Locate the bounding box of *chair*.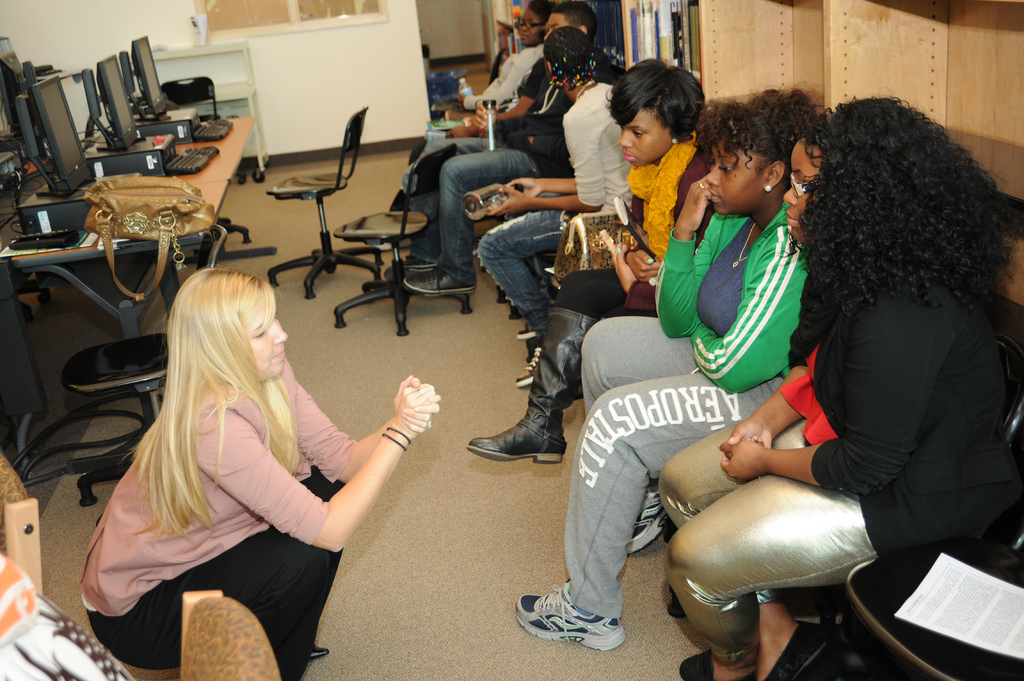
Bounding box: l=808, t=525, r=1023, b=680.
